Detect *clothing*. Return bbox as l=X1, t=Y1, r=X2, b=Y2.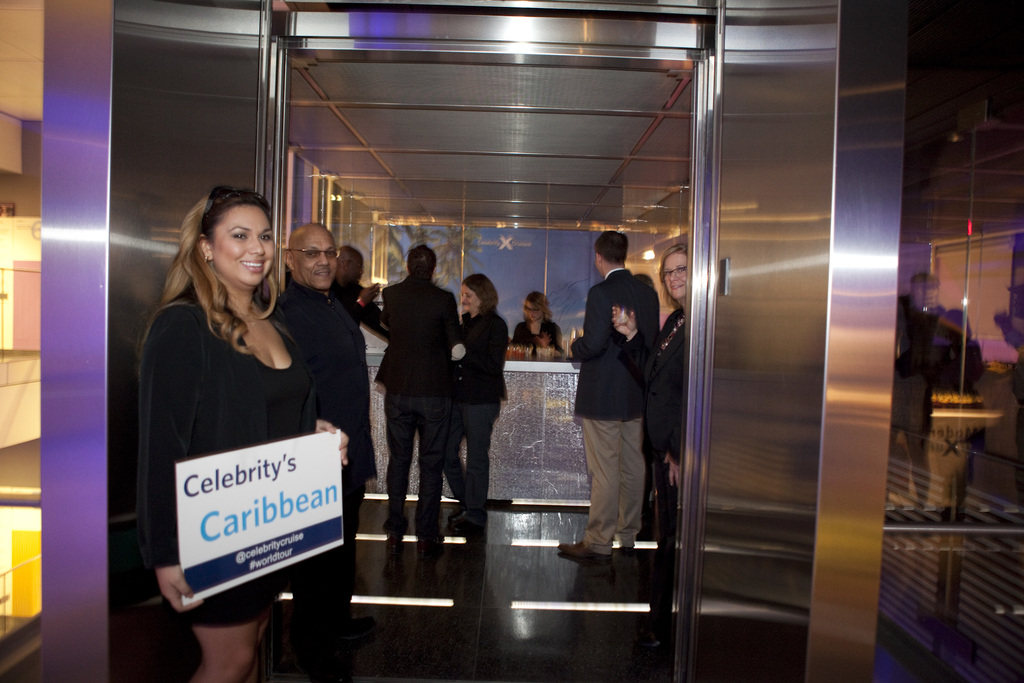
l=129, t=253, r=355, b=621.
